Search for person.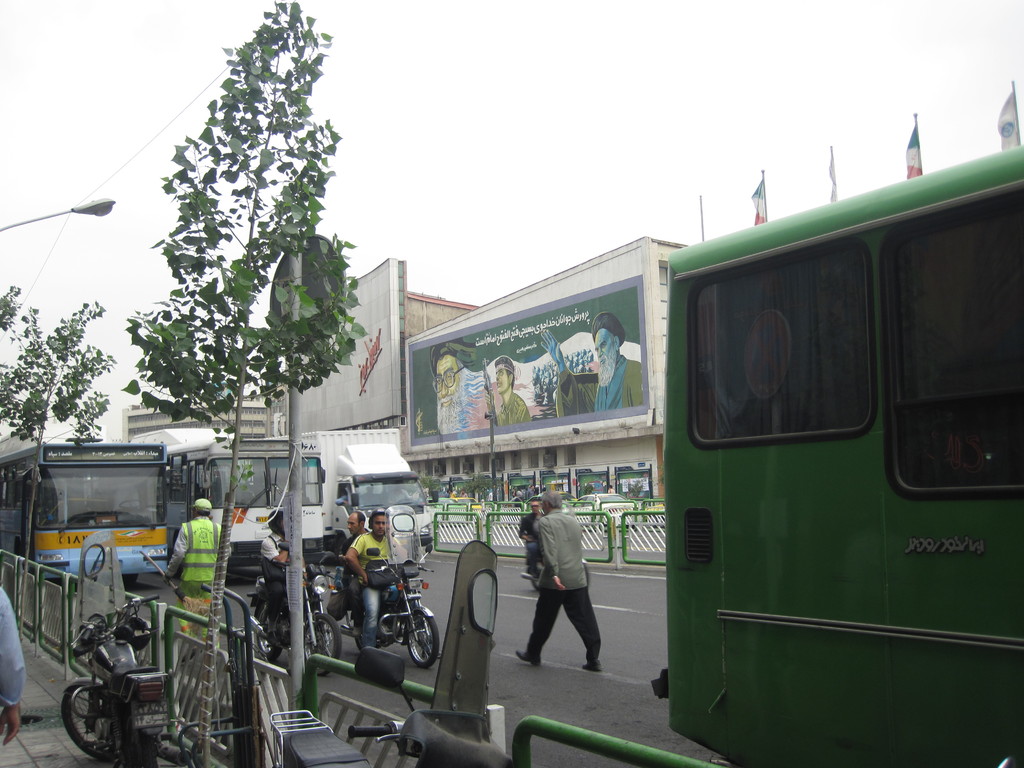
Found at box=[541, 316, 647, 417].
